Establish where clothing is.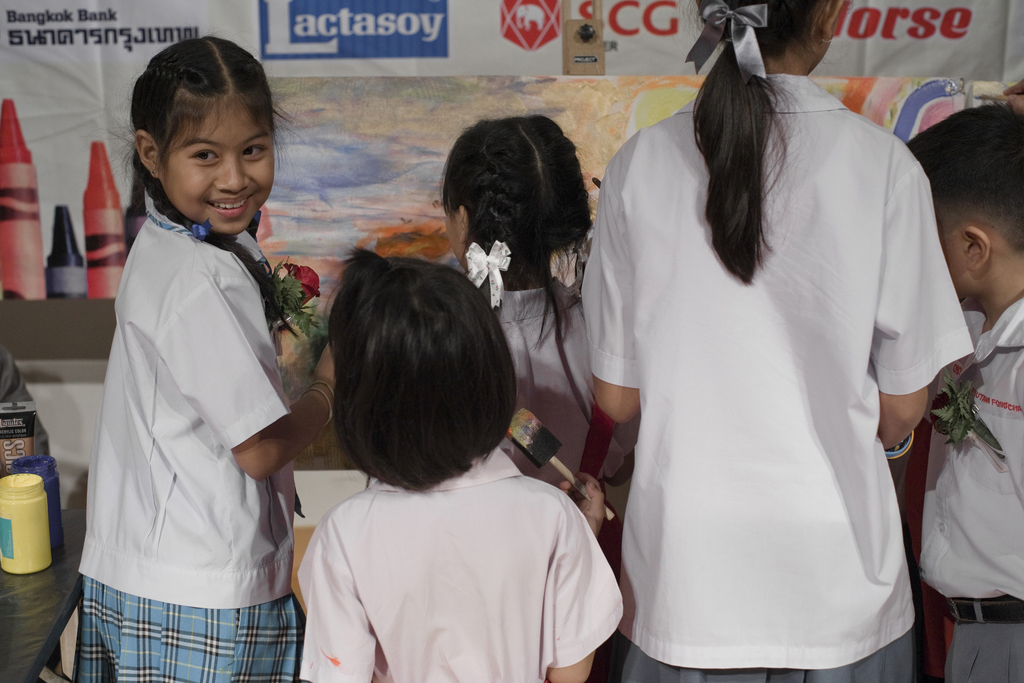
Established at box(489, 286, 641, 488).
